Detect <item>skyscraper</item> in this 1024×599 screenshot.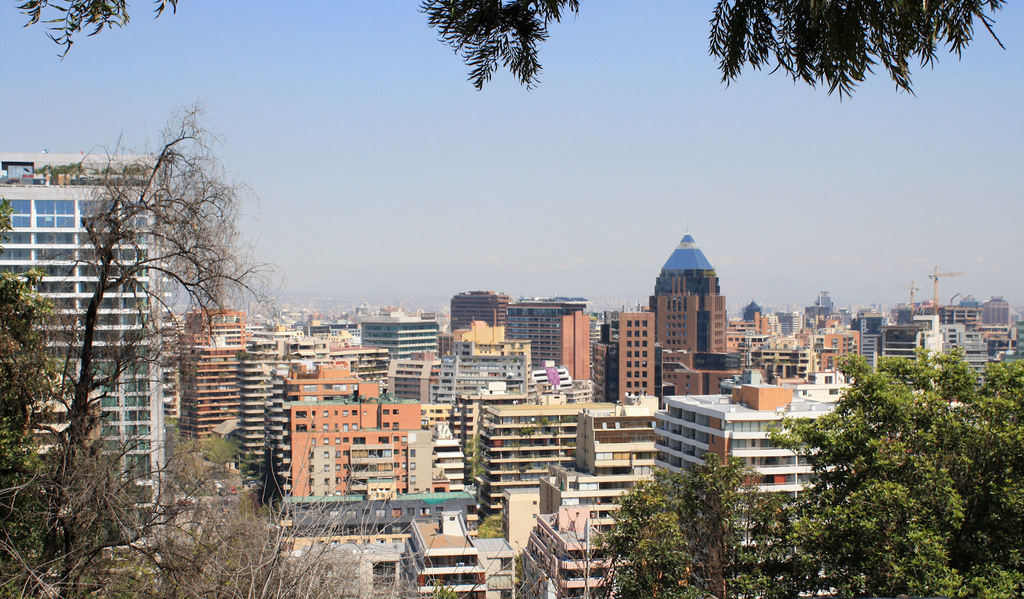
Detection: [233, 319, 316, 464].
